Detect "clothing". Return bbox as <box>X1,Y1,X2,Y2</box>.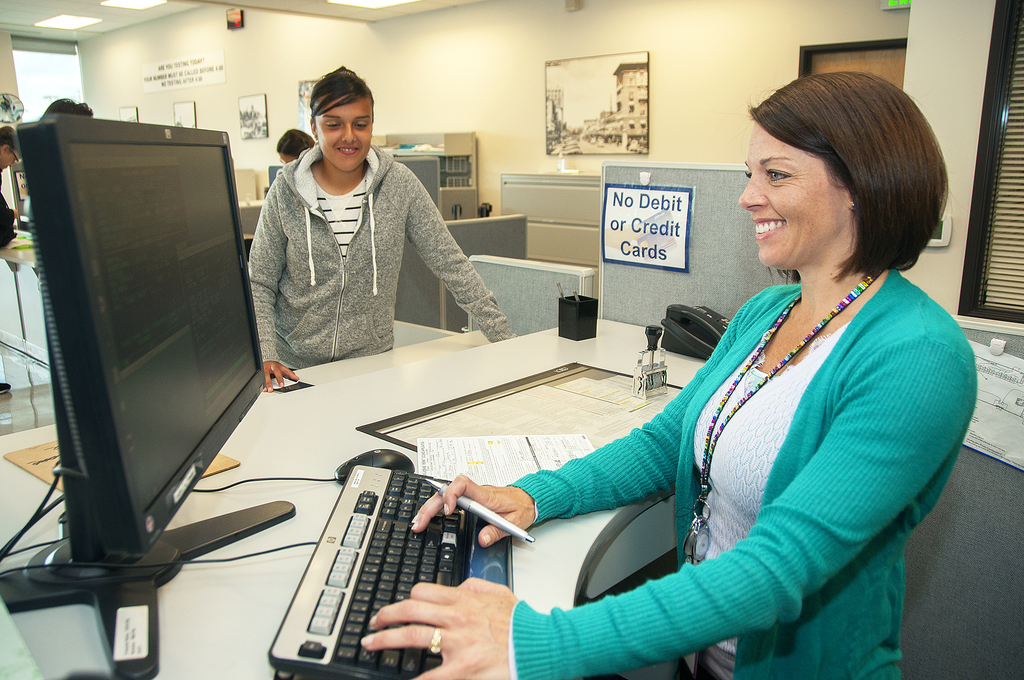
<box>507,268,977,679</box>.
